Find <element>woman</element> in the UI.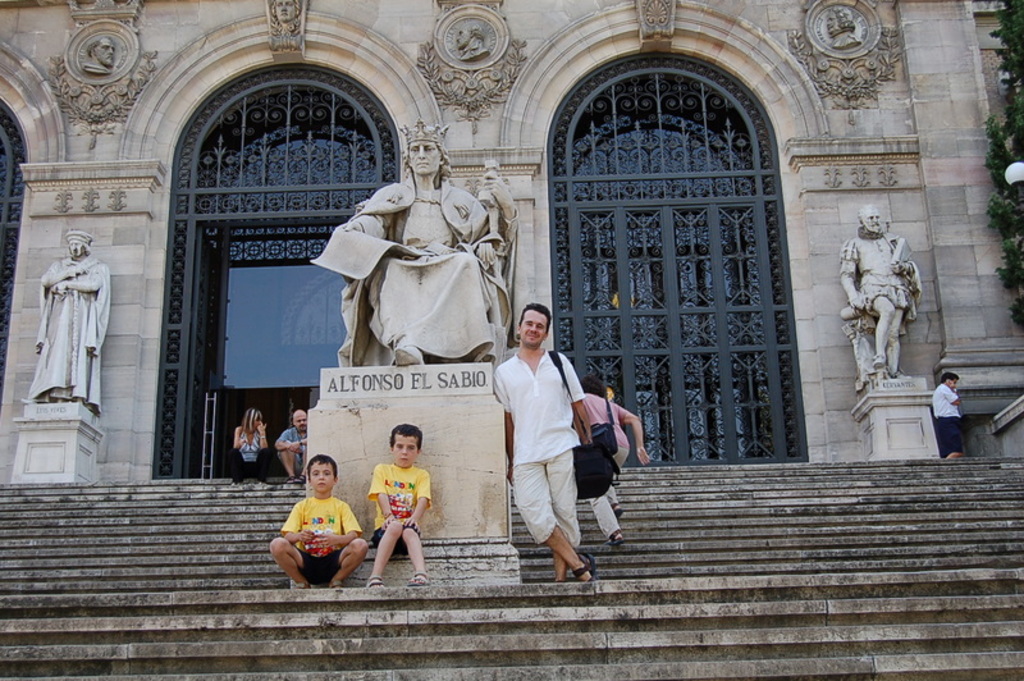
UI element at BBox(225, 408, 273, 488).
